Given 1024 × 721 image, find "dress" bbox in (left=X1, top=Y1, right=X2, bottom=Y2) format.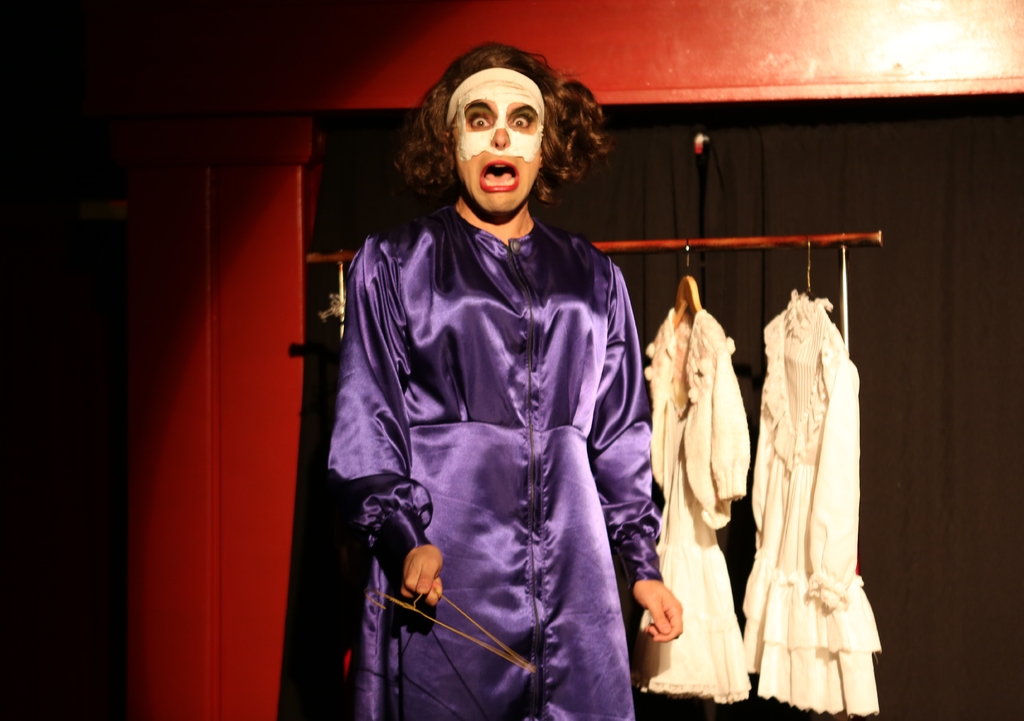
(left=732, top=285, right=881, bottom=709).
